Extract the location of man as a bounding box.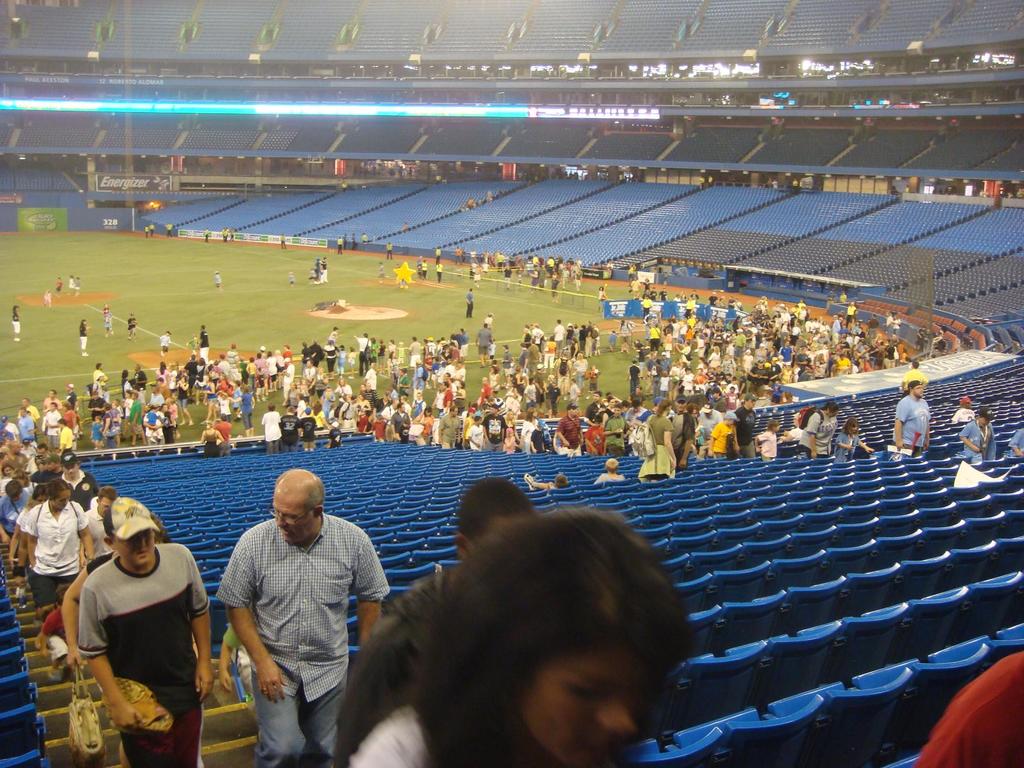
388, 401, 413, 441.
